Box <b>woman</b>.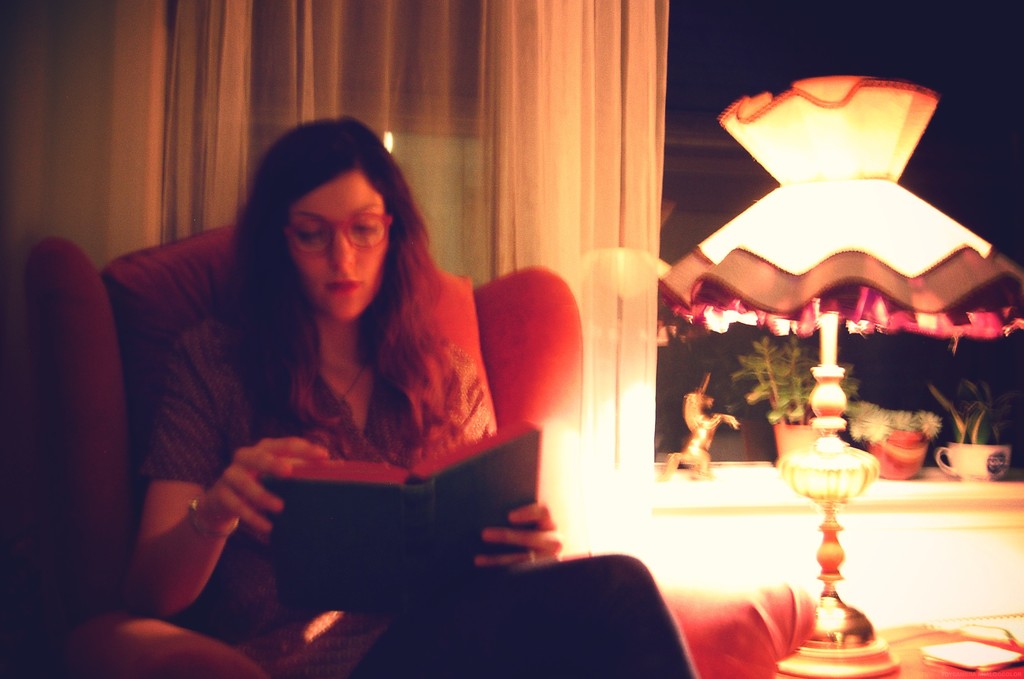
bbox=[124, 117, 655, 678].
